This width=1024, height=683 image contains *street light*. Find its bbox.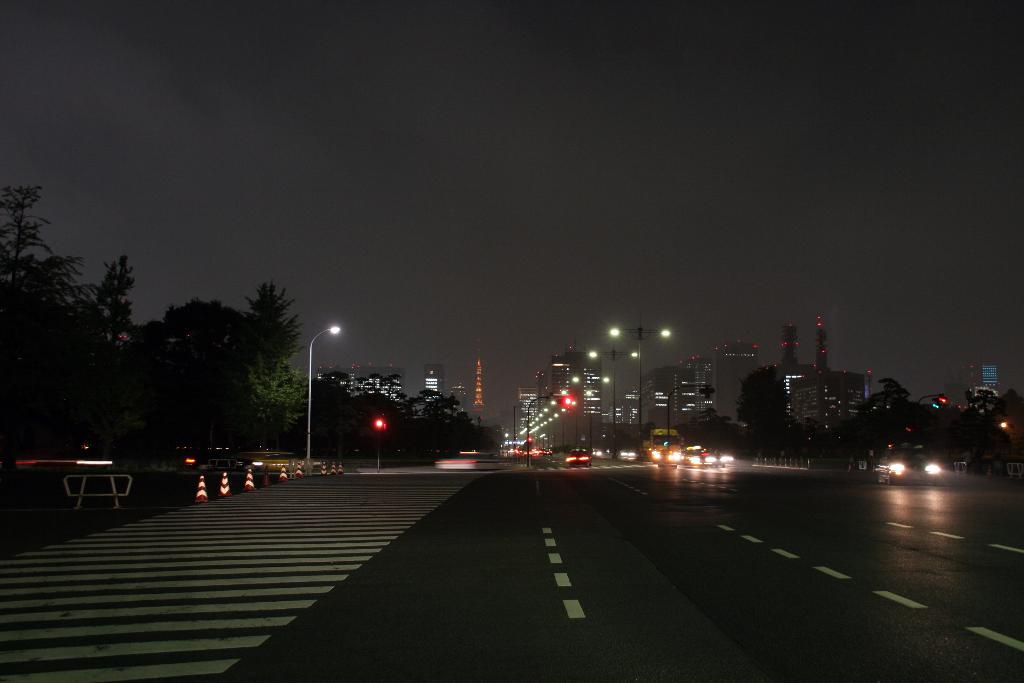
307,322,337,466.
